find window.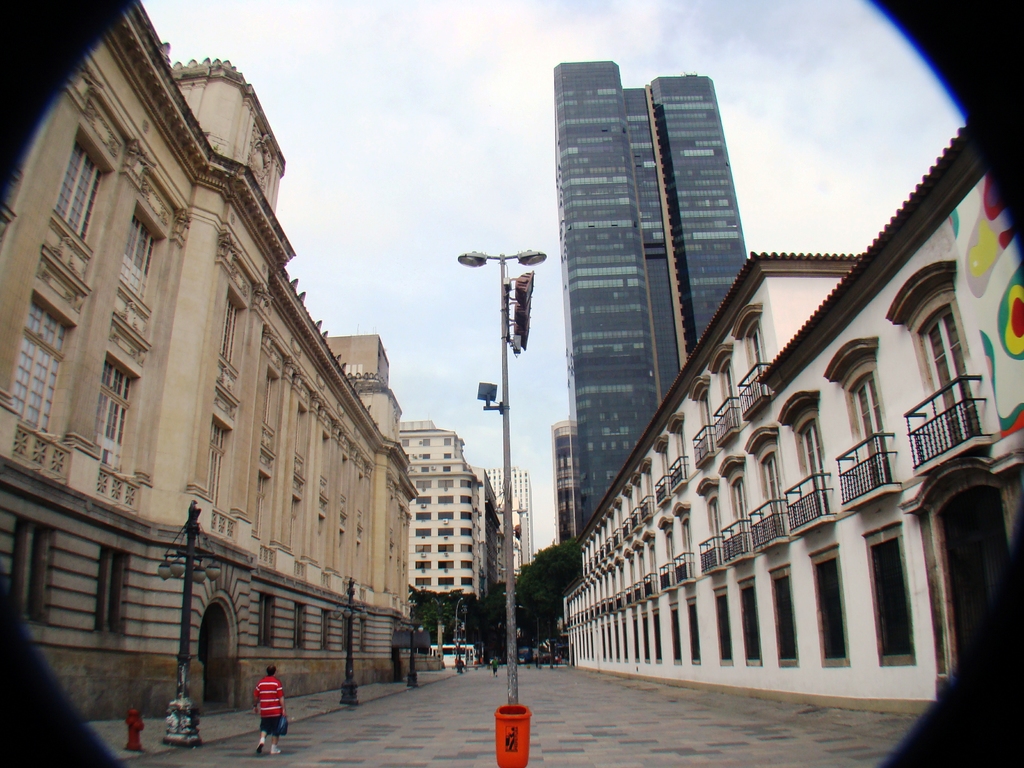
box=[444, 451, 452, 461].
